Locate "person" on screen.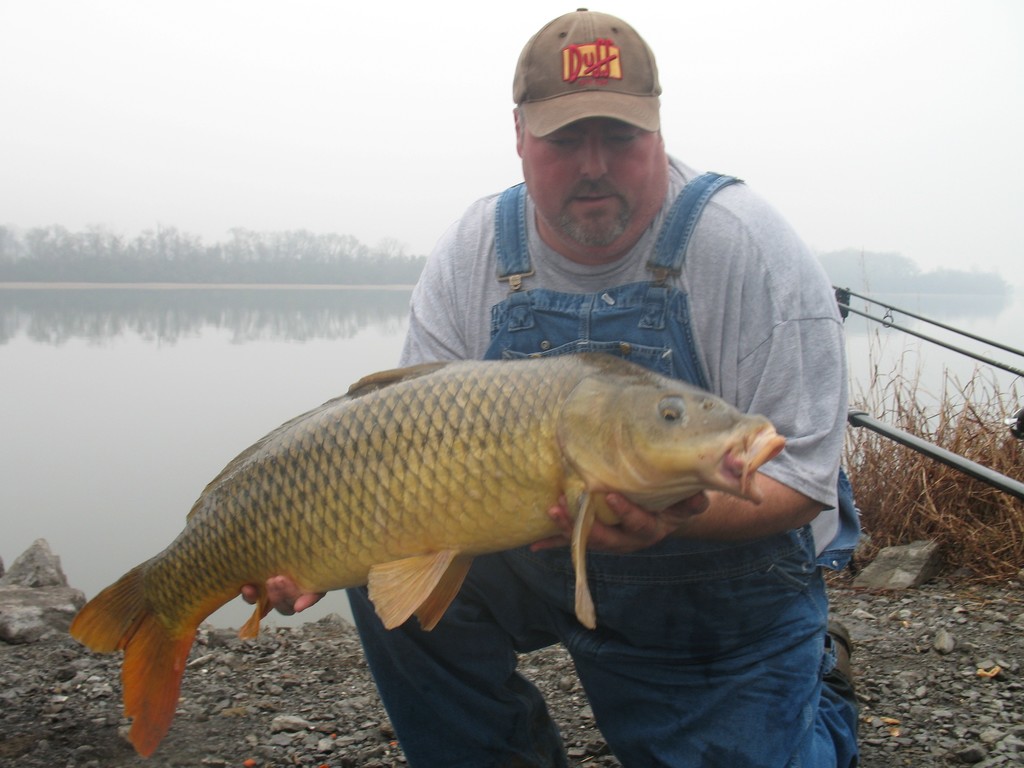
On screen at x1=239 y1=6 x2=865 y2=767.
